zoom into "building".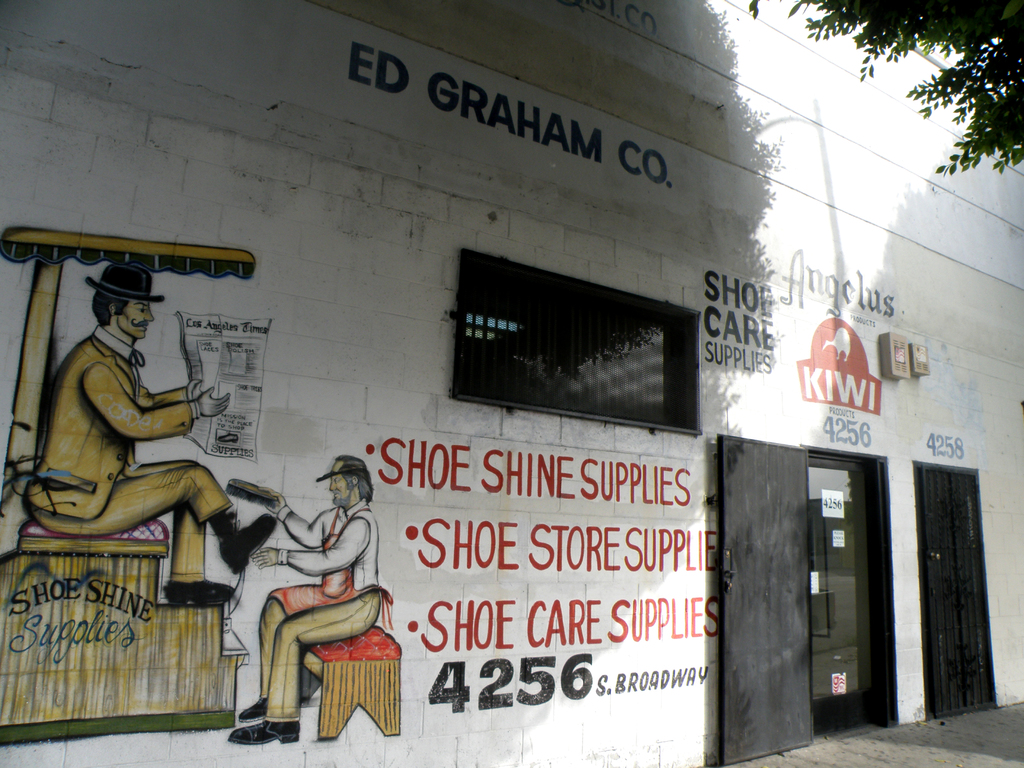
Zoom target: <region>0, 0, 1023, 767</region>.
